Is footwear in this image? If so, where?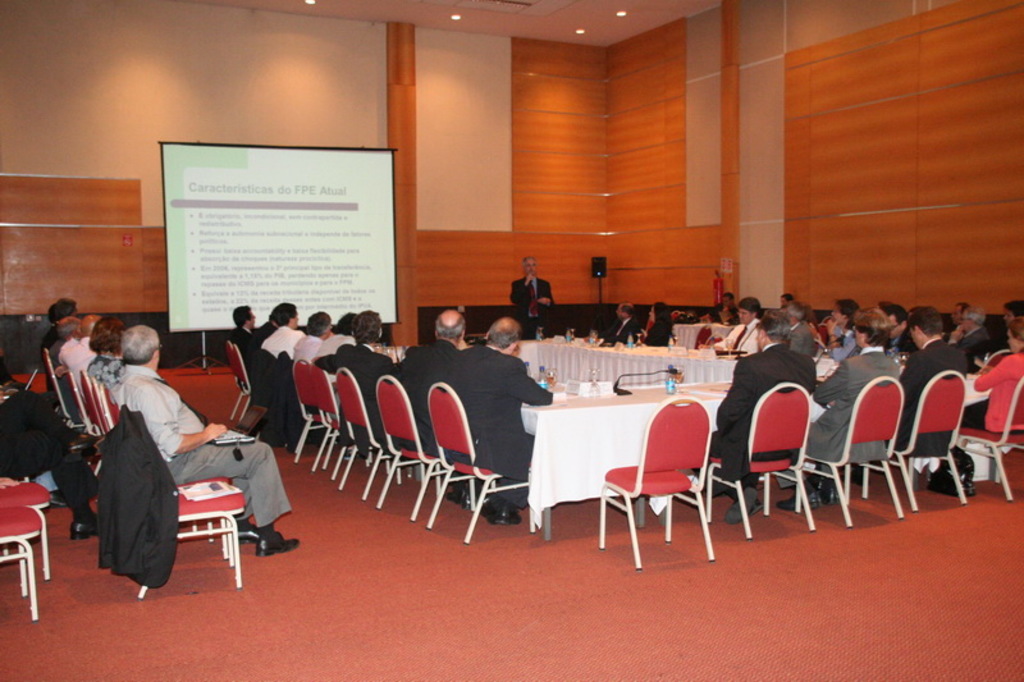
Yes, at bbox=(50, 486, 64, 508).
